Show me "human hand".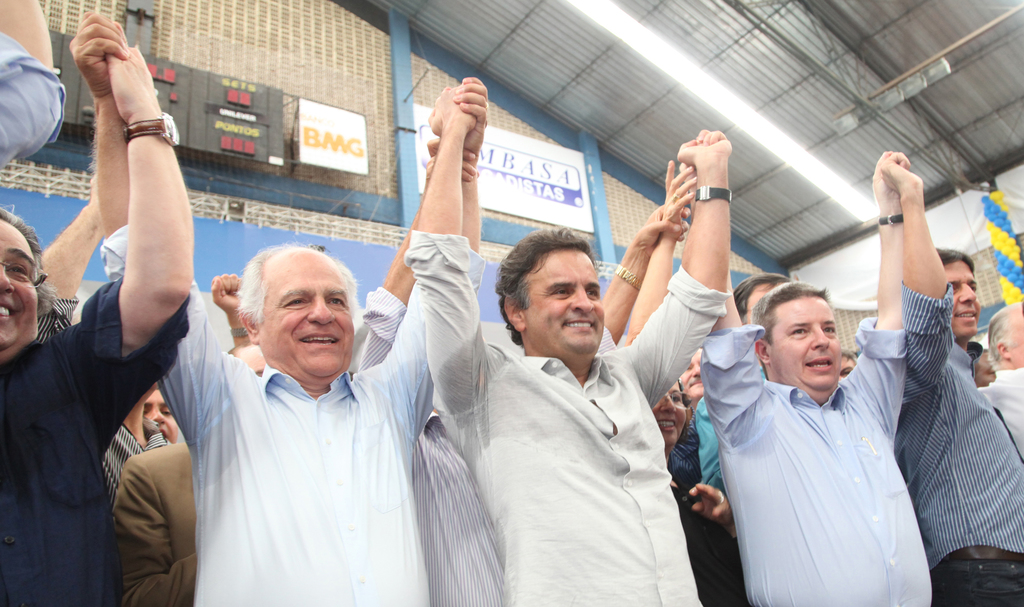
"human hand" is here: region(879, 149, 925, 194).
